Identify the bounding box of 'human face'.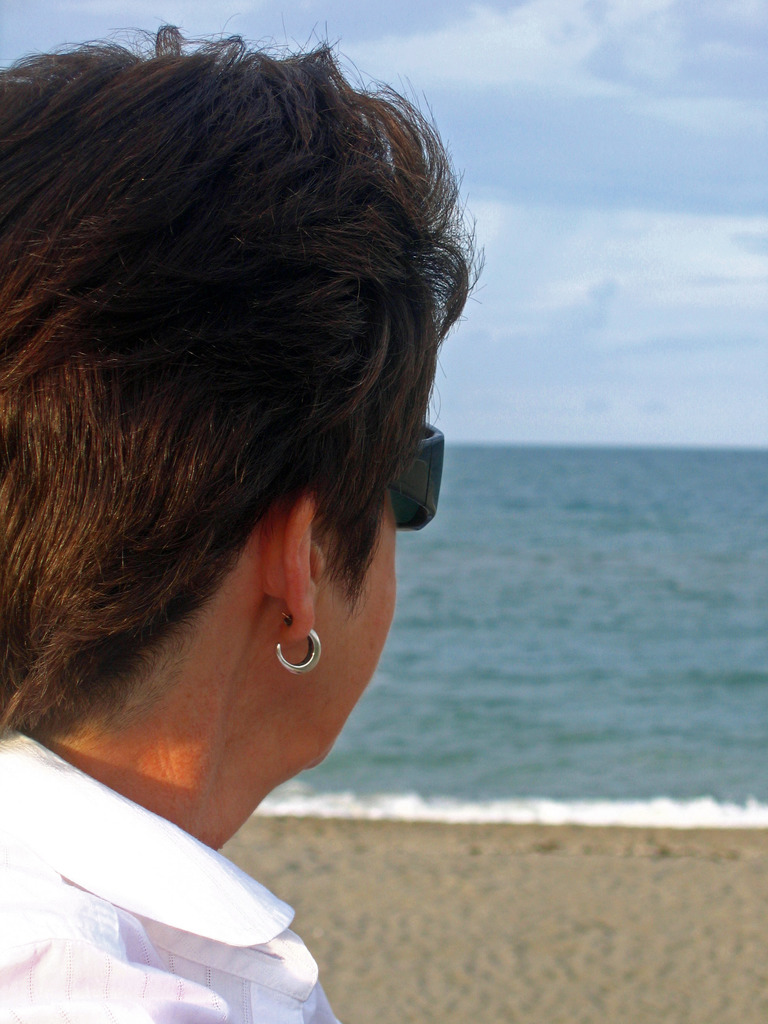
bbox(325, 470, 401, 764).
